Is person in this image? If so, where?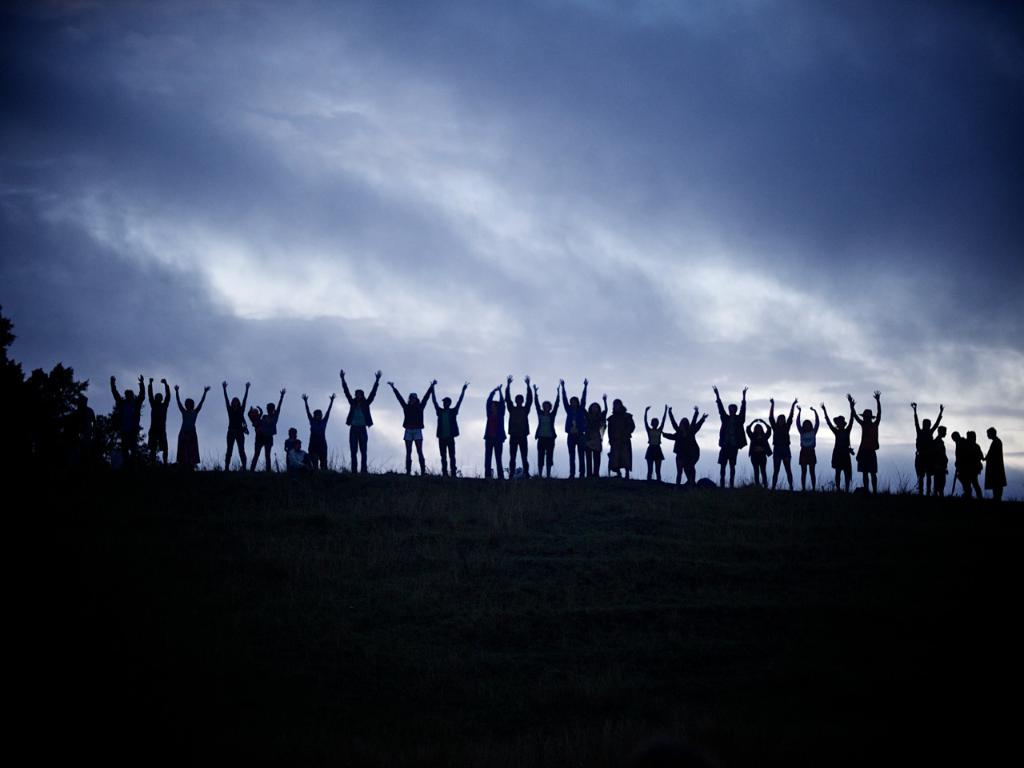
Yes, at select_region(642, 404, 670, 484).
